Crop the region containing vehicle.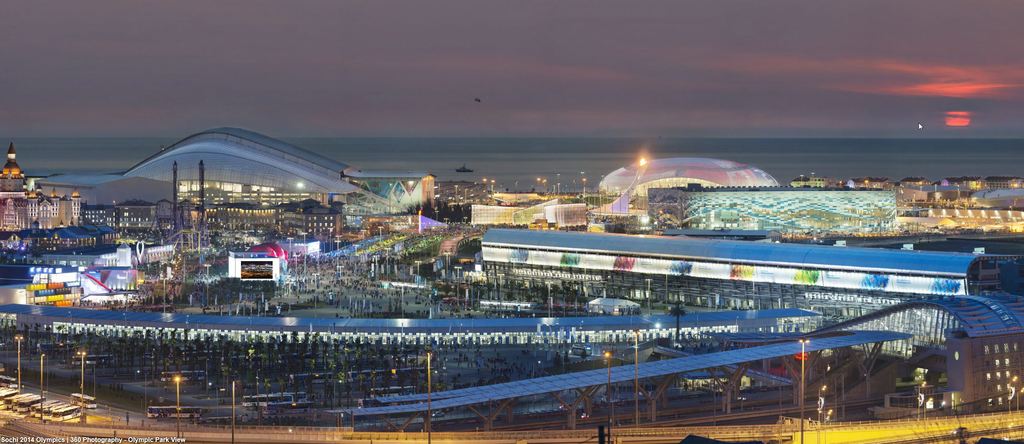
Crop region: left=68, top=354, right=112, bottom=365.
